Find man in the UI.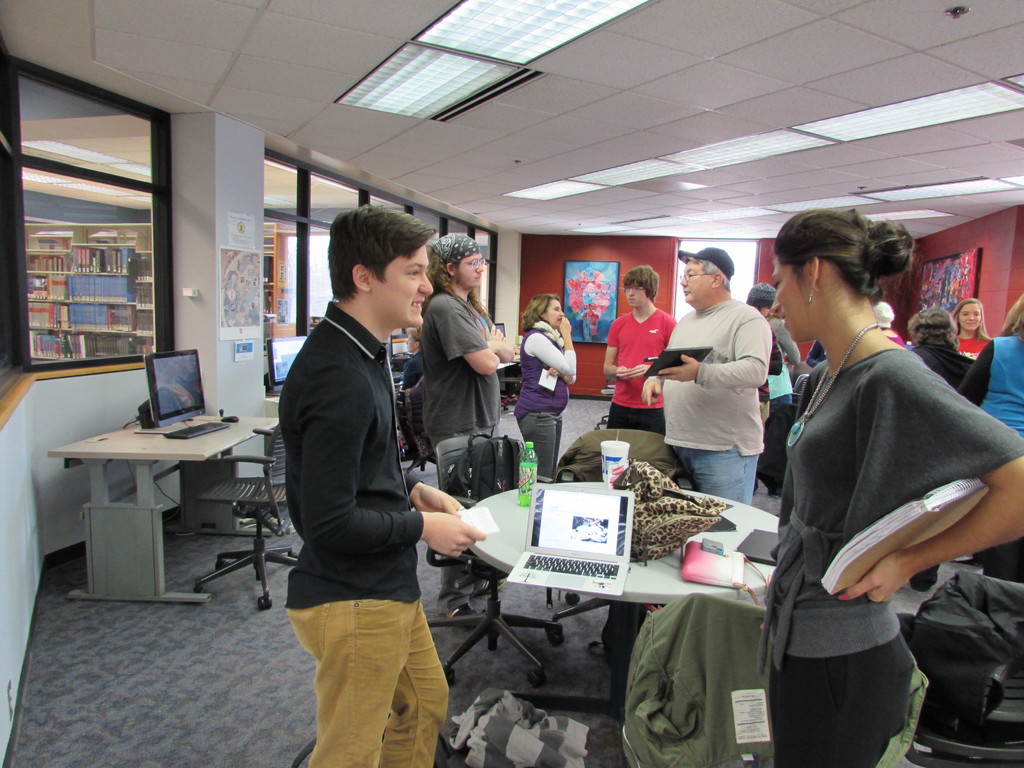
UI element at select_region(410, 233, 524, 625).
